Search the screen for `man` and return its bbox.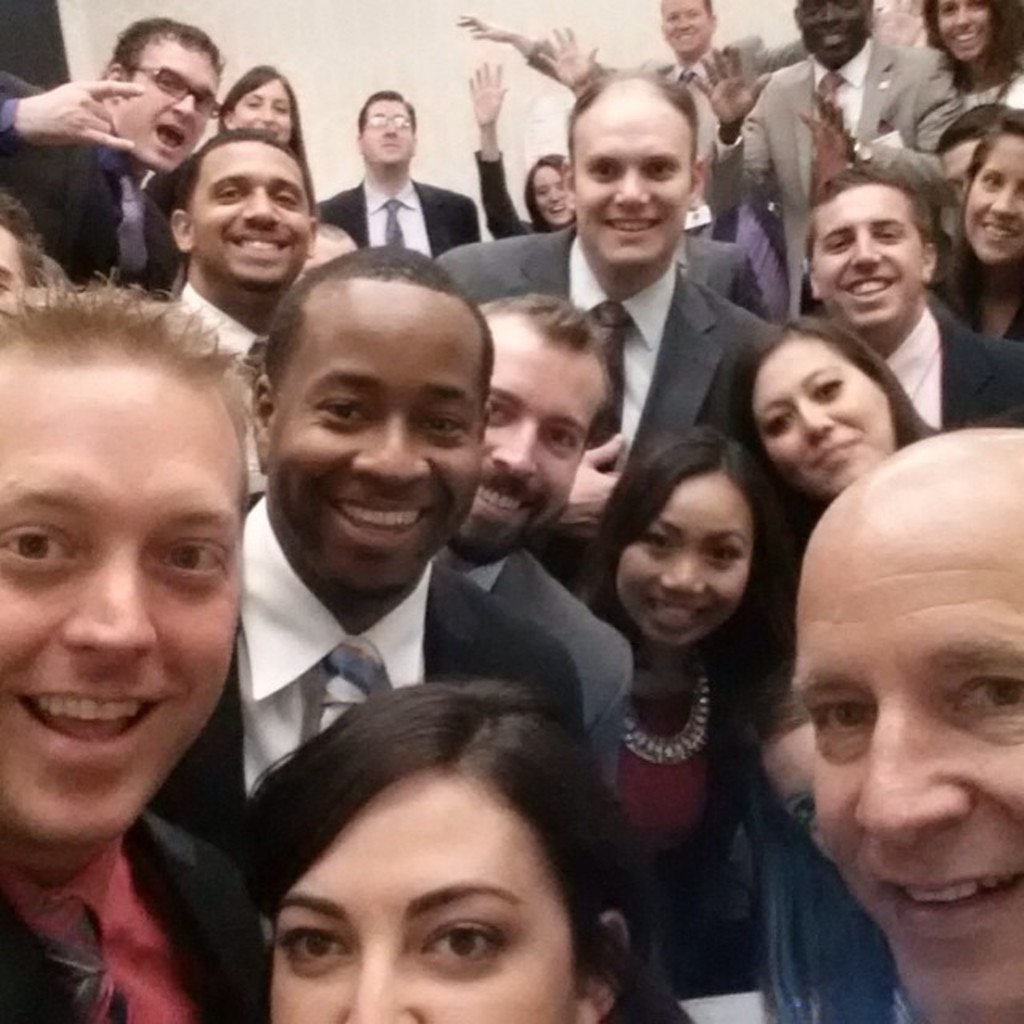
Found: 715/373/1023/1023.
